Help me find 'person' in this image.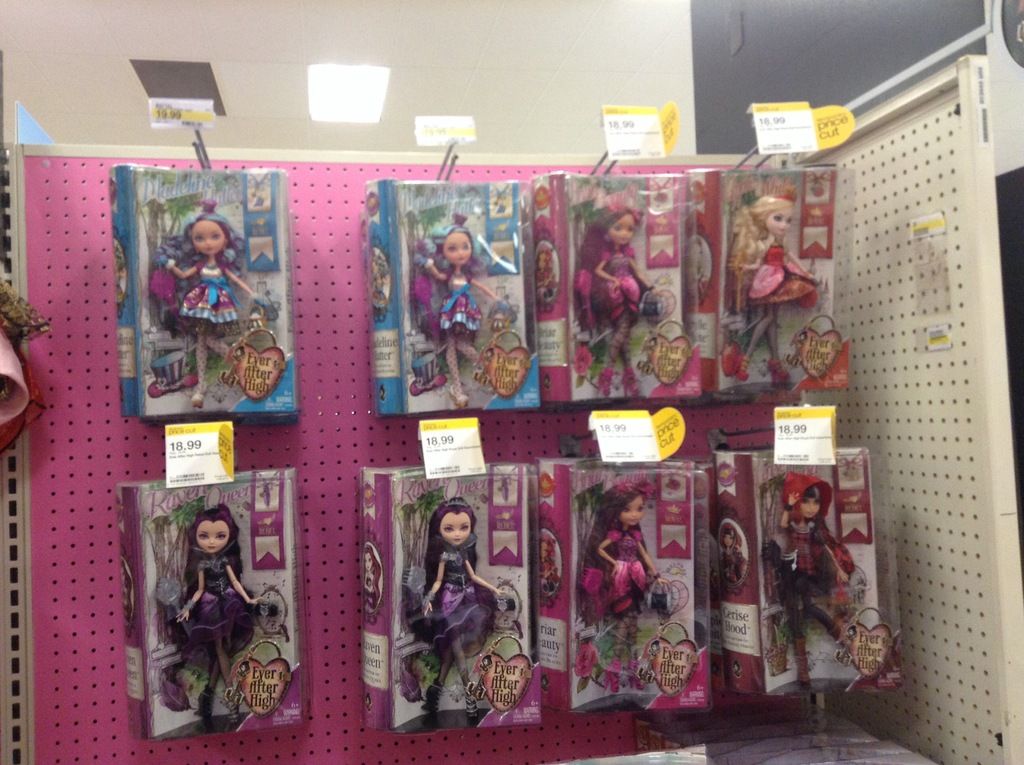
Found it: <bbox>413, 229, 505, 413</bbox>.
